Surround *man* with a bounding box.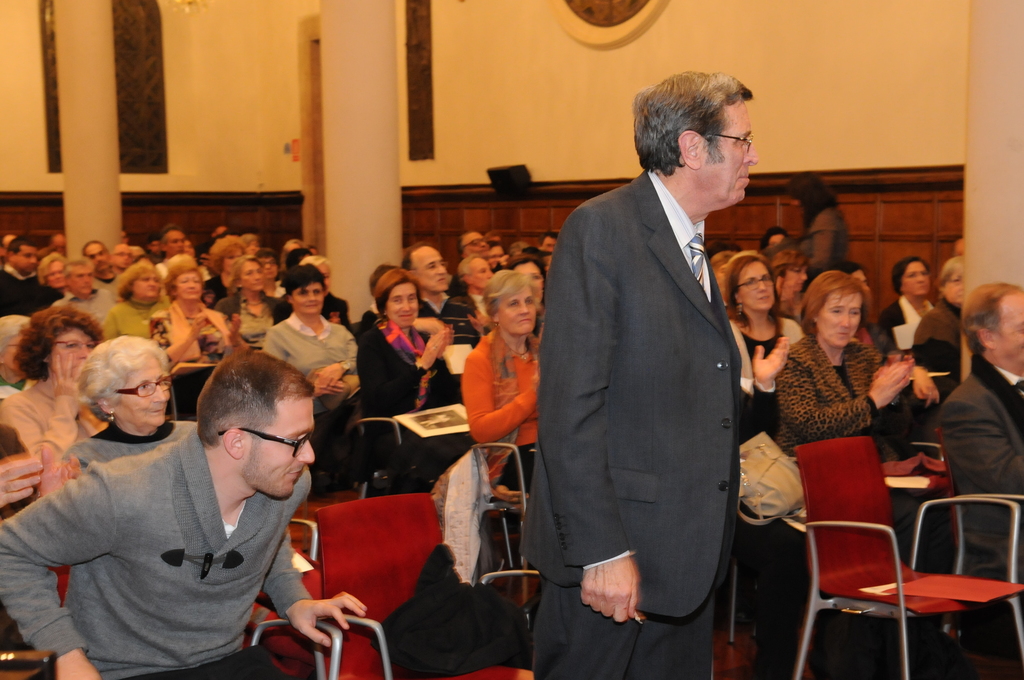
{"x1": 397, "y1": 240, "x2": 490, "y2": 352}.
